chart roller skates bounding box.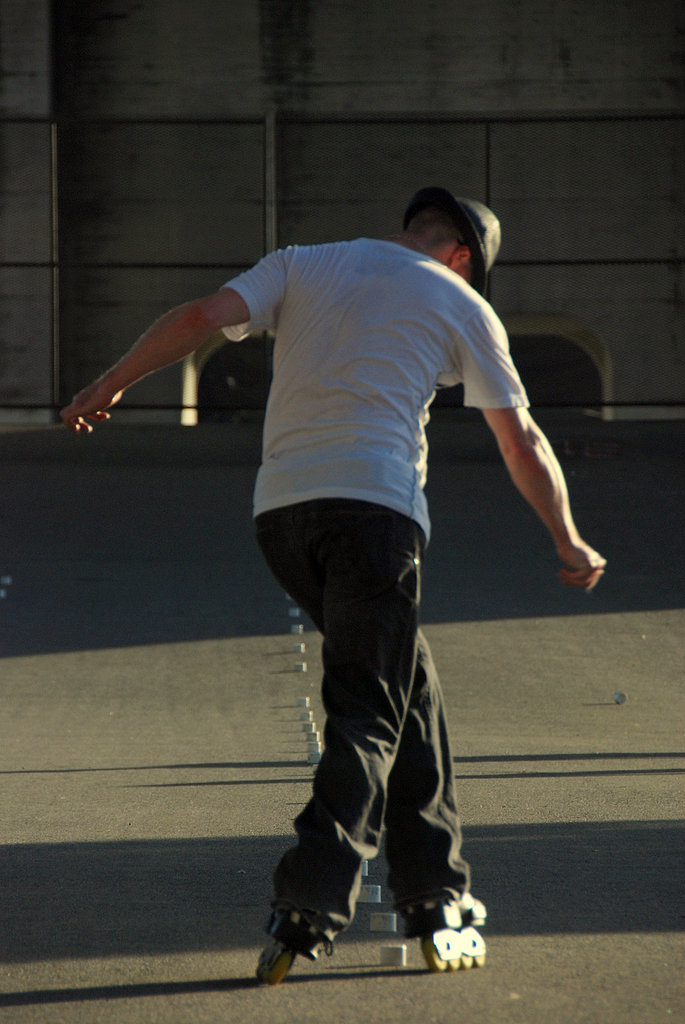
Charted: <region>404, 892, 487, 974</region>.
